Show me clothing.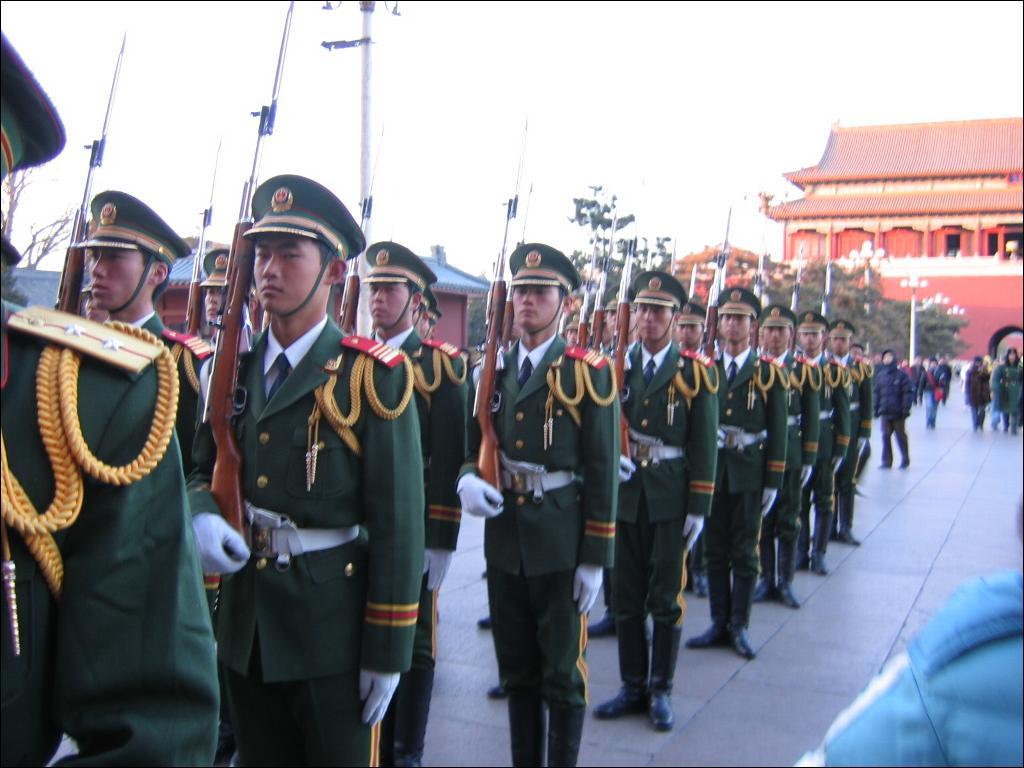
clothing is here: (left=799, top=310, right=828, bottom=340).
